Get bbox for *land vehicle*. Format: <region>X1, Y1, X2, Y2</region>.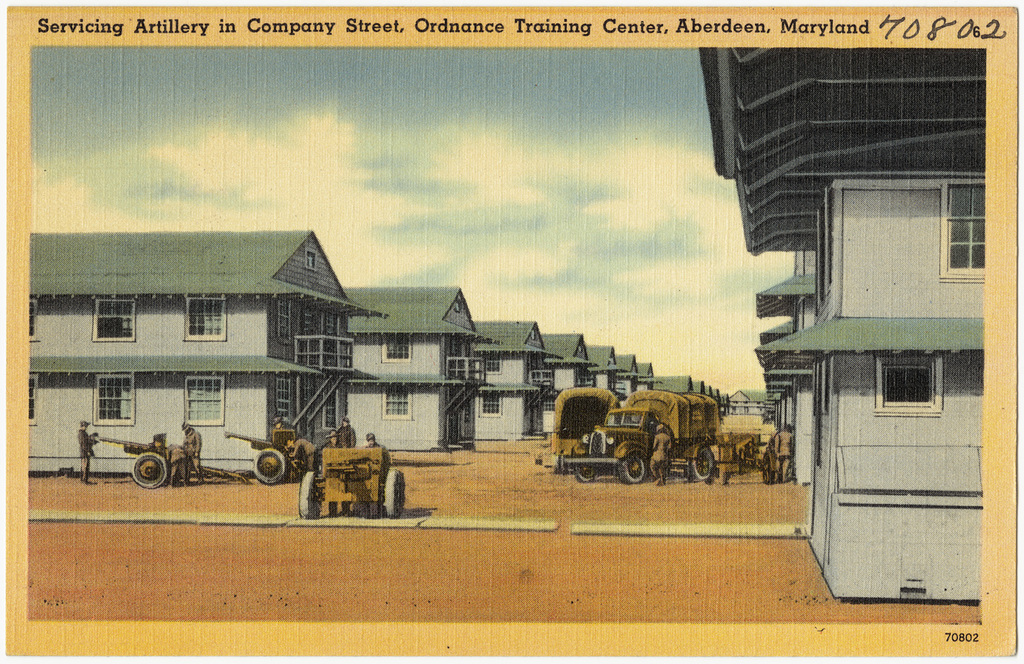
<region>558, 390, 720, 480</region>.
